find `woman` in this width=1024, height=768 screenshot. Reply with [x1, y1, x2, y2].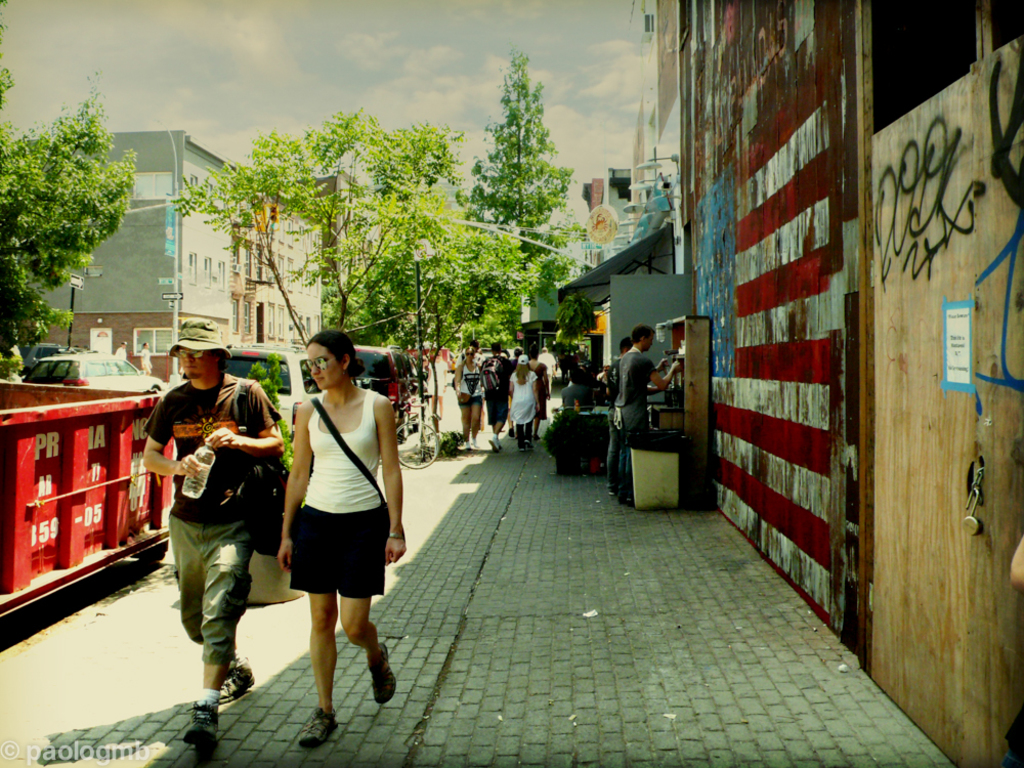
[266, 335, 394, 735].
